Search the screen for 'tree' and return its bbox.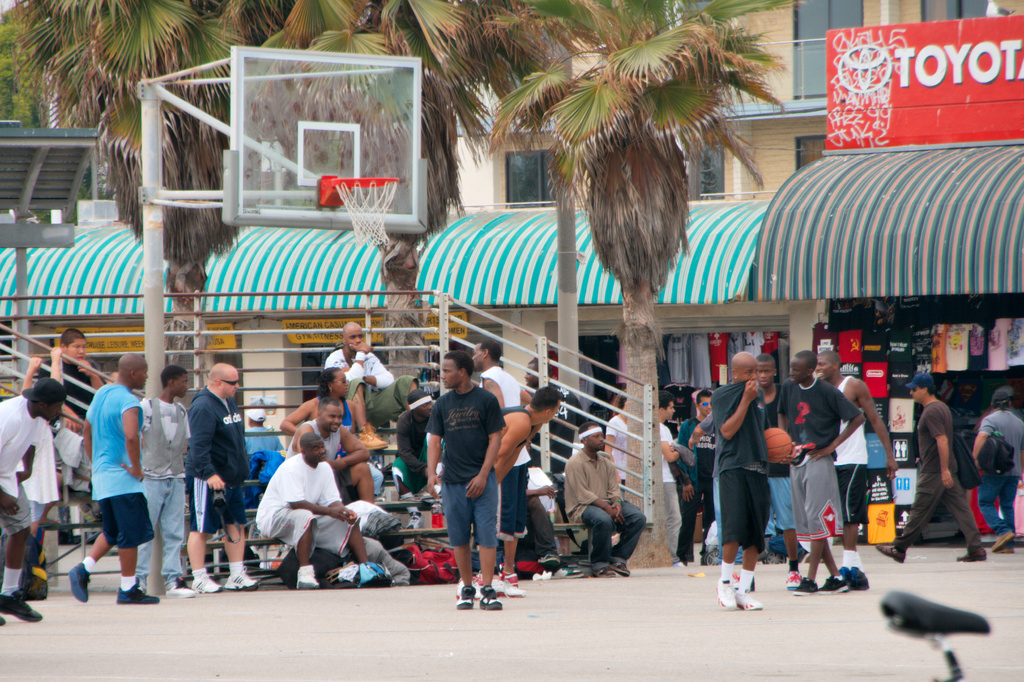
Found: [x1=8, y1=0, x2=290, y2=403].
